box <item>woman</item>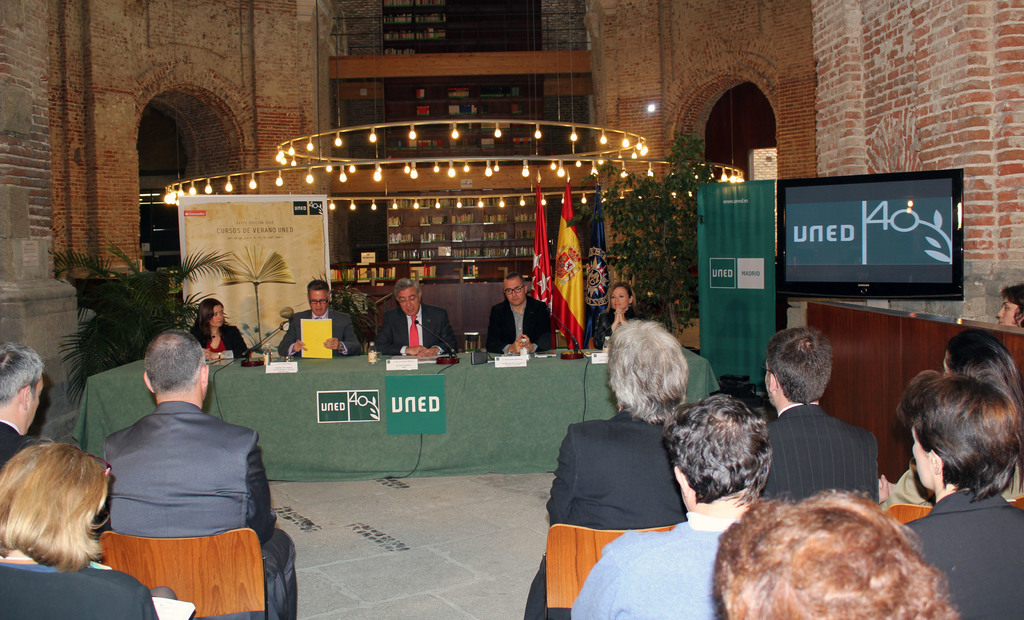
pyautogui.locateOnScreen(899, 367, 1023, 619)
